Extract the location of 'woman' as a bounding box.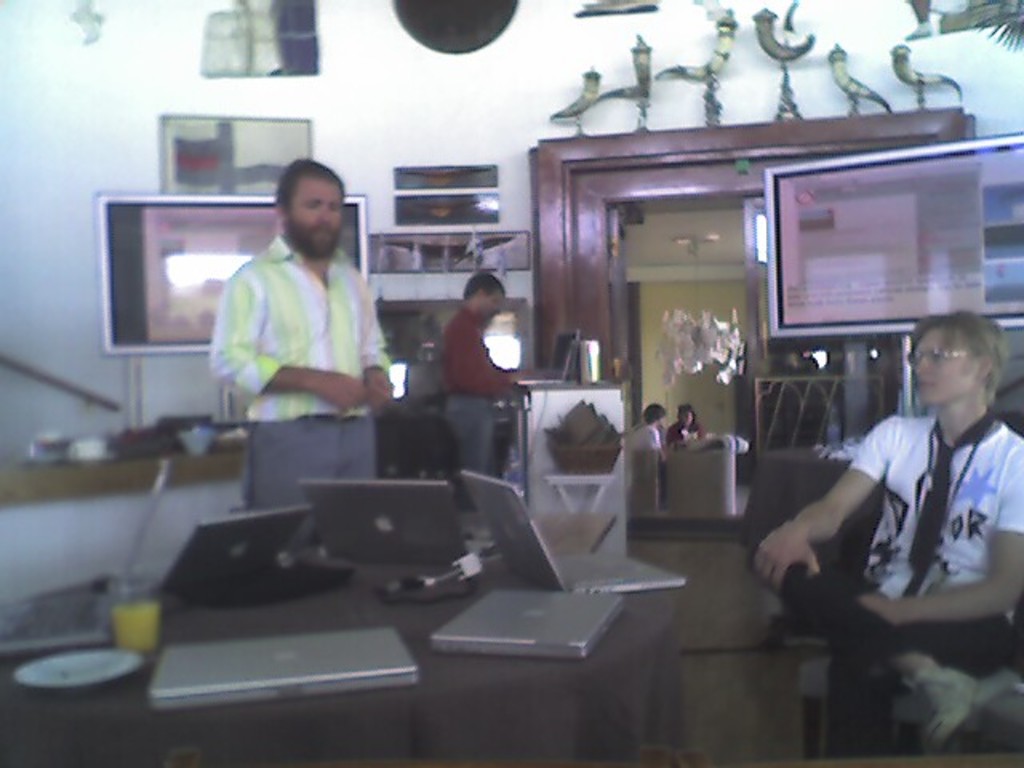
bbox=(667, 403, 709, 451).
